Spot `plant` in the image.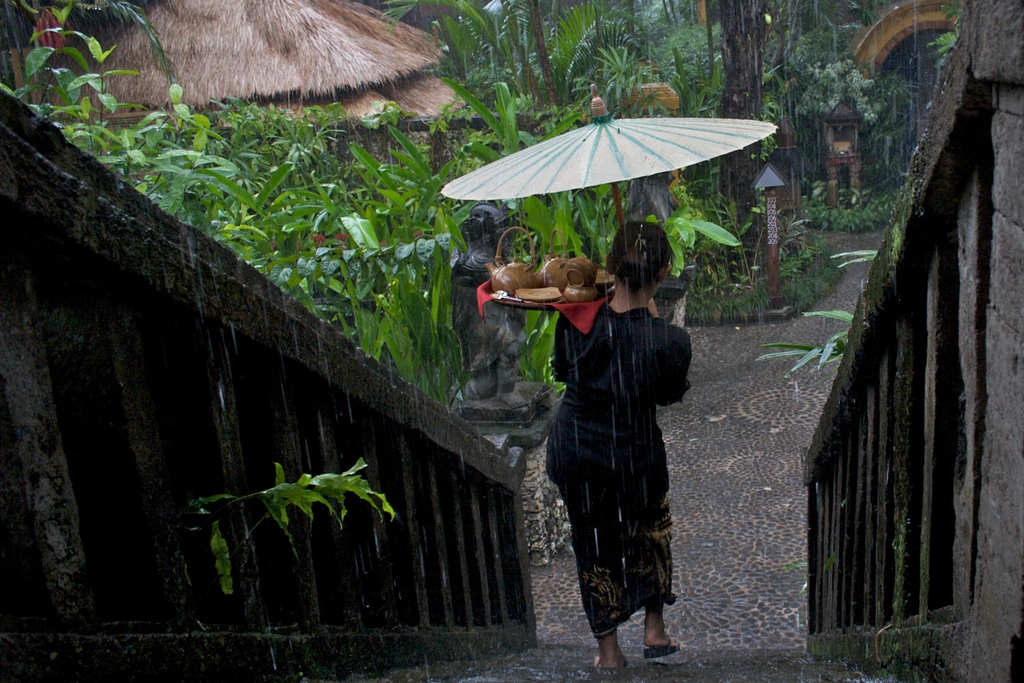
`plant` found at <region>196, 449, 415, 581</region>.
